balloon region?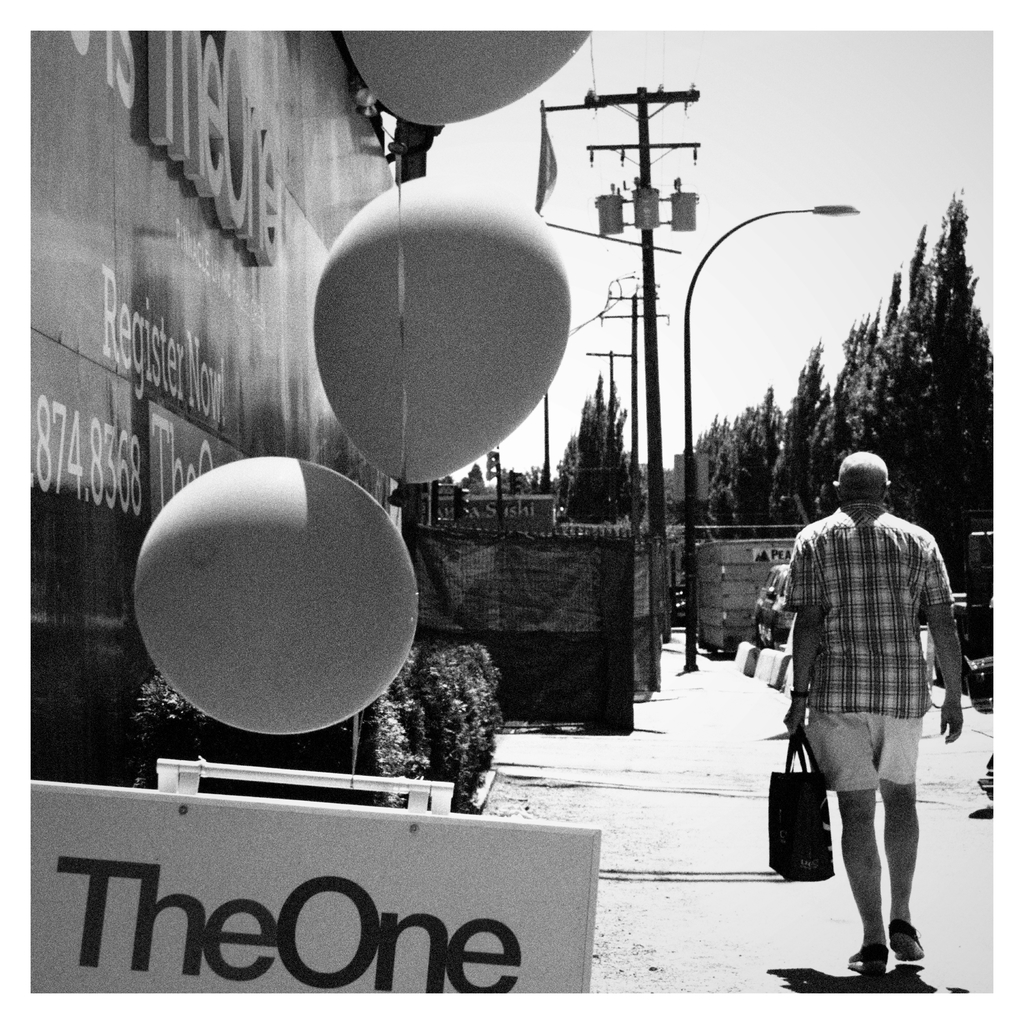
[337,28,593,129]
